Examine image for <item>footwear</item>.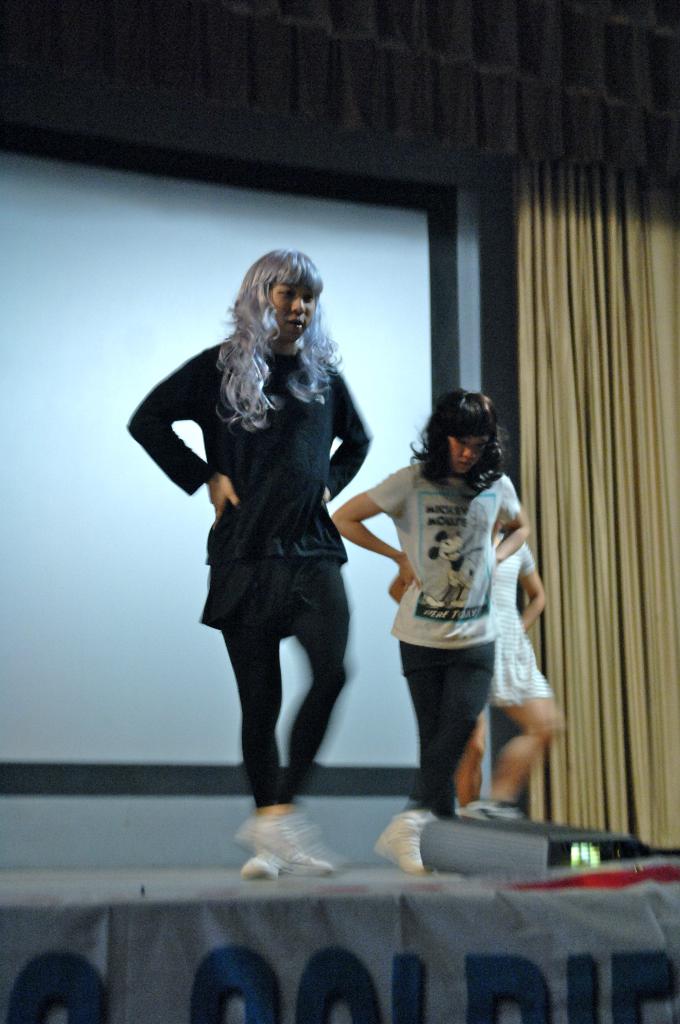
Examination result: bbox=(237, 818, 337, 889).
